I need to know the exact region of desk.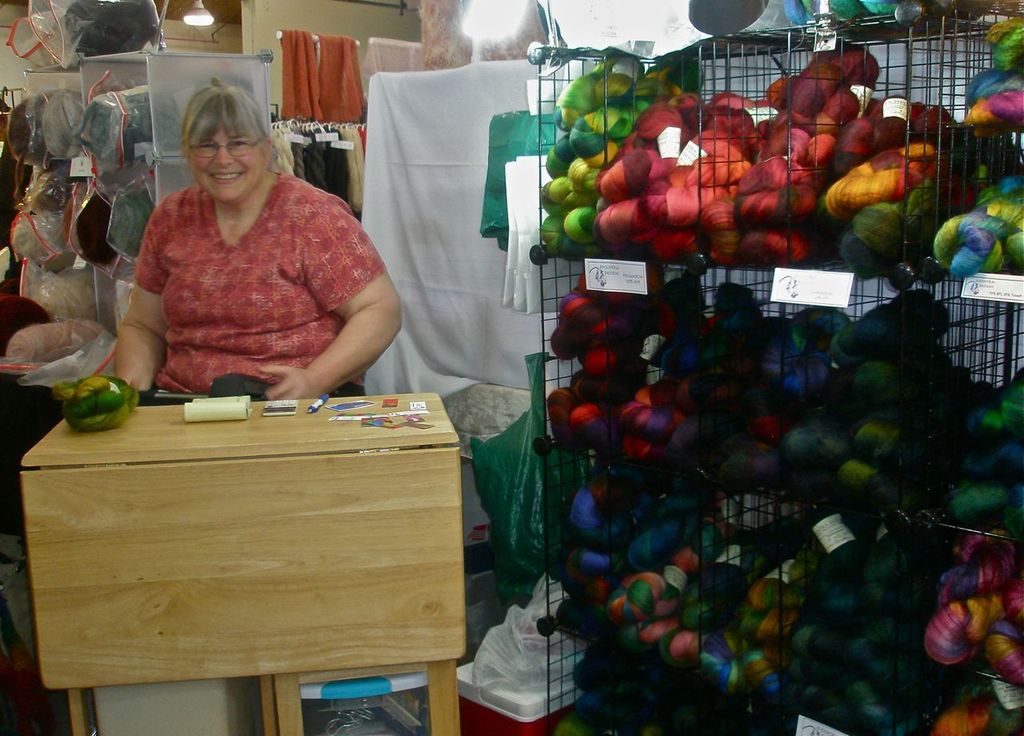
Region: <box>22,399,462,735</box>.
